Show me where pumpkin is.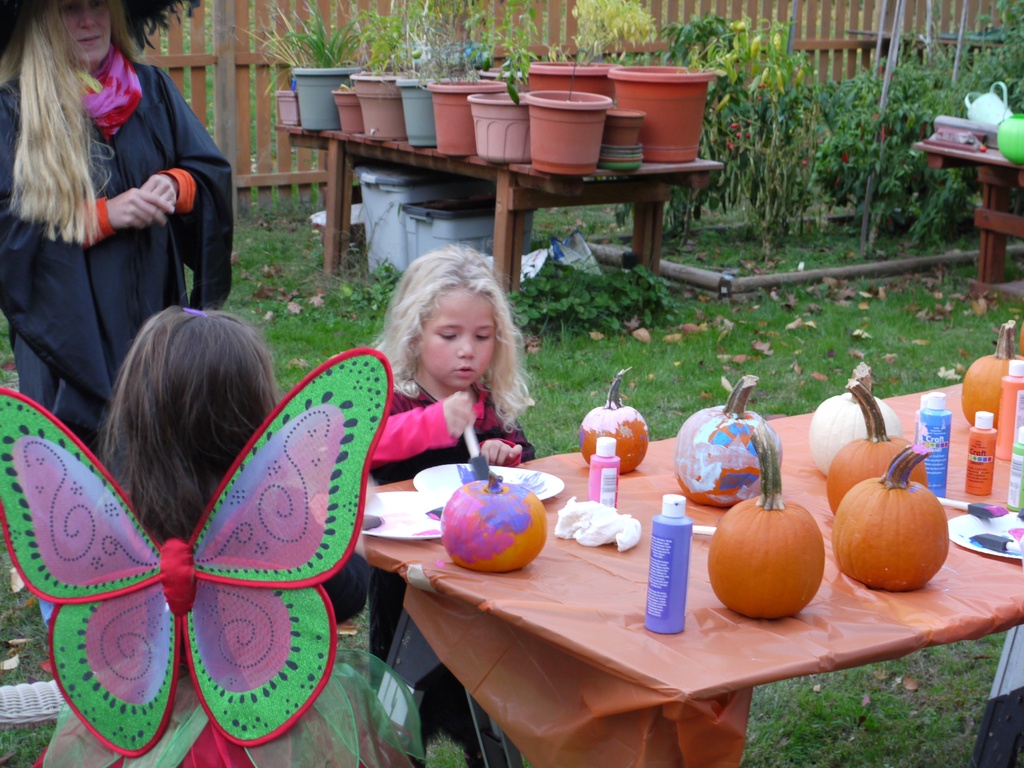
pumpkin is at crop(577, 365, 648, 467).
